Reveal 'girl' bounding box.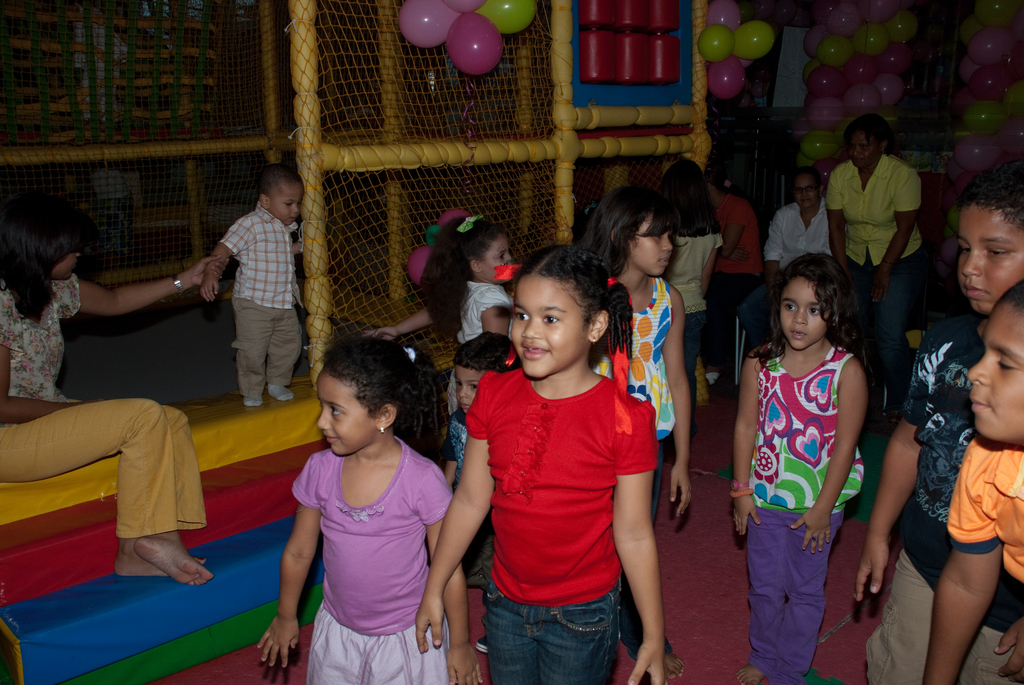
Revealed: box=[730, 251, 870, 684].
